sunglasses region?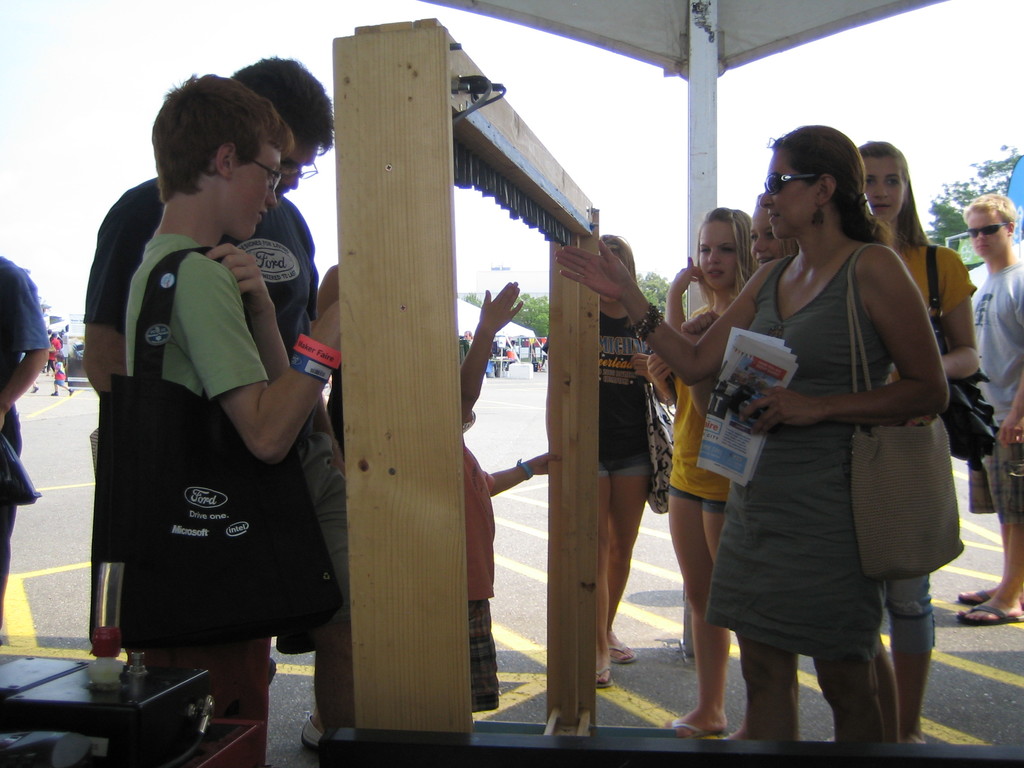
<box>964,220,1007,237</box>
